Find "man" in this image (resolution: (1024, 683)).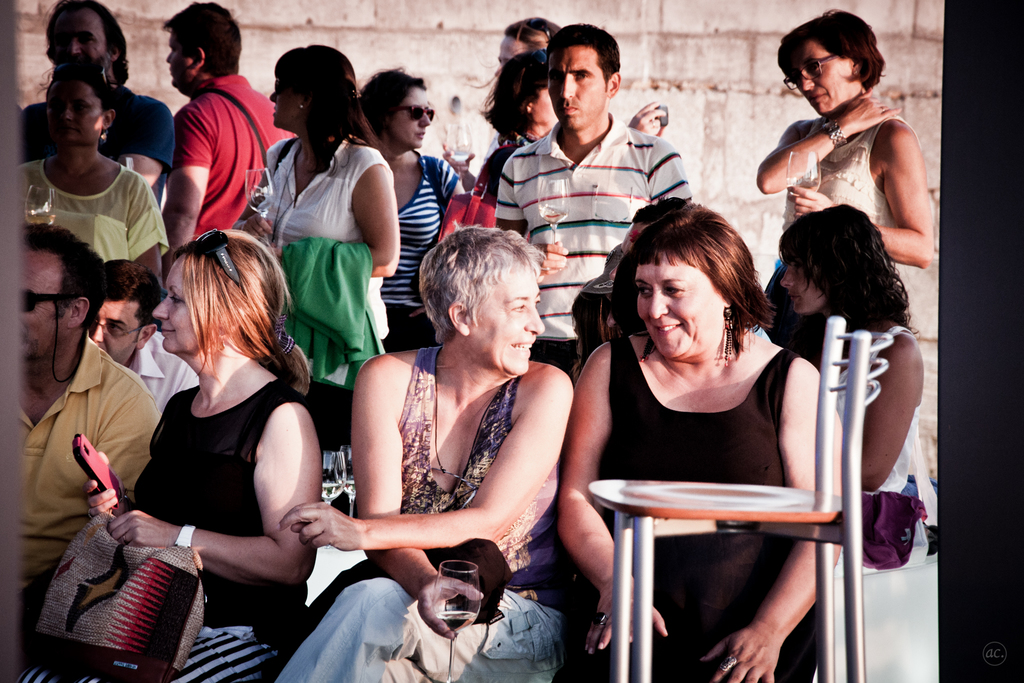
crop(84, 259, 203, 424).
